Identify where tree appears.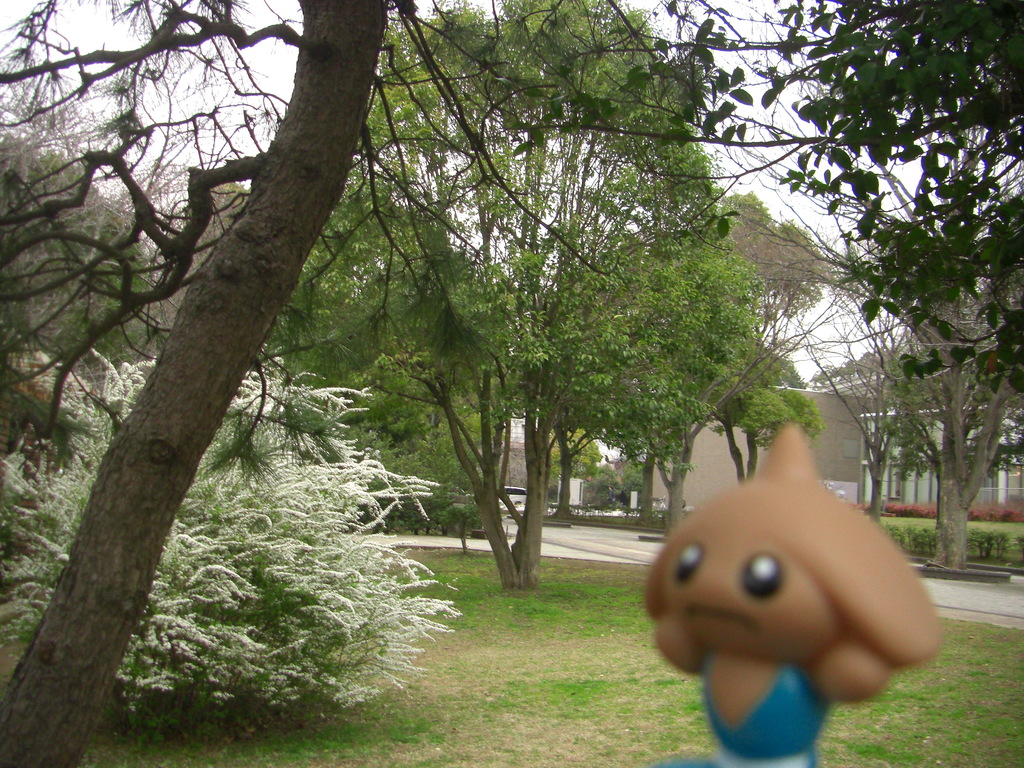
Appears at x1=272, y1=0, x2=772, y2=604.
